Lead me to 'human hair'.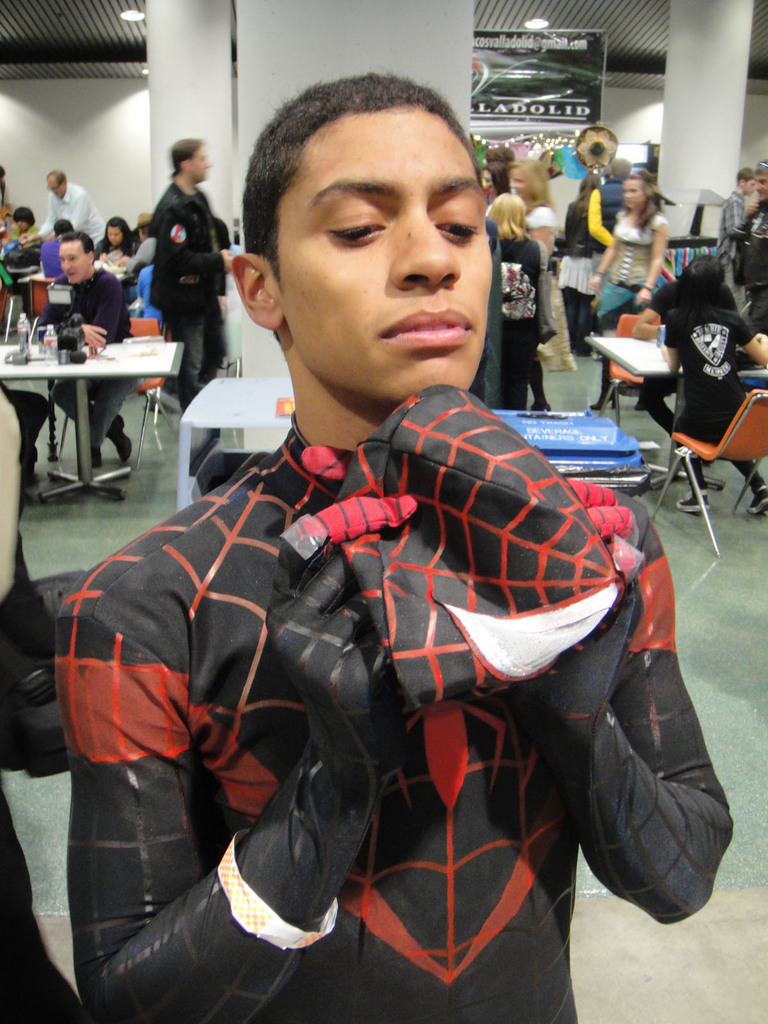
Lead to bbox(100, 217, 137, 257).
